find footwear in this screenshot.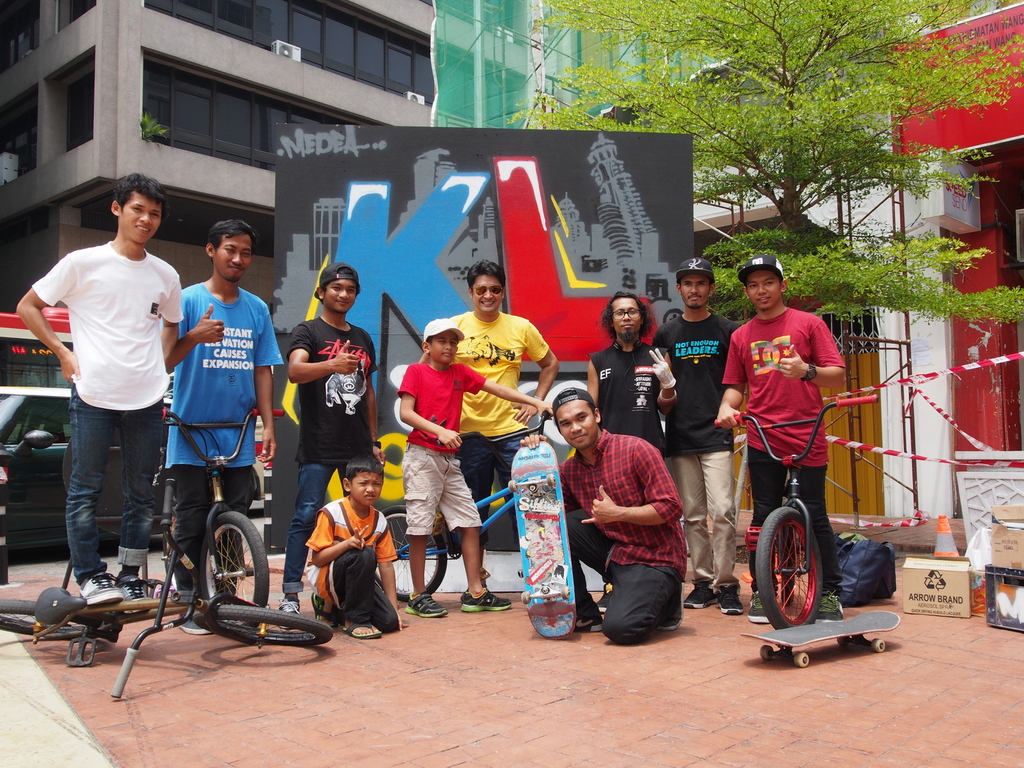
The bounding box for footwear is BBox(598, 583, 610, 607).
